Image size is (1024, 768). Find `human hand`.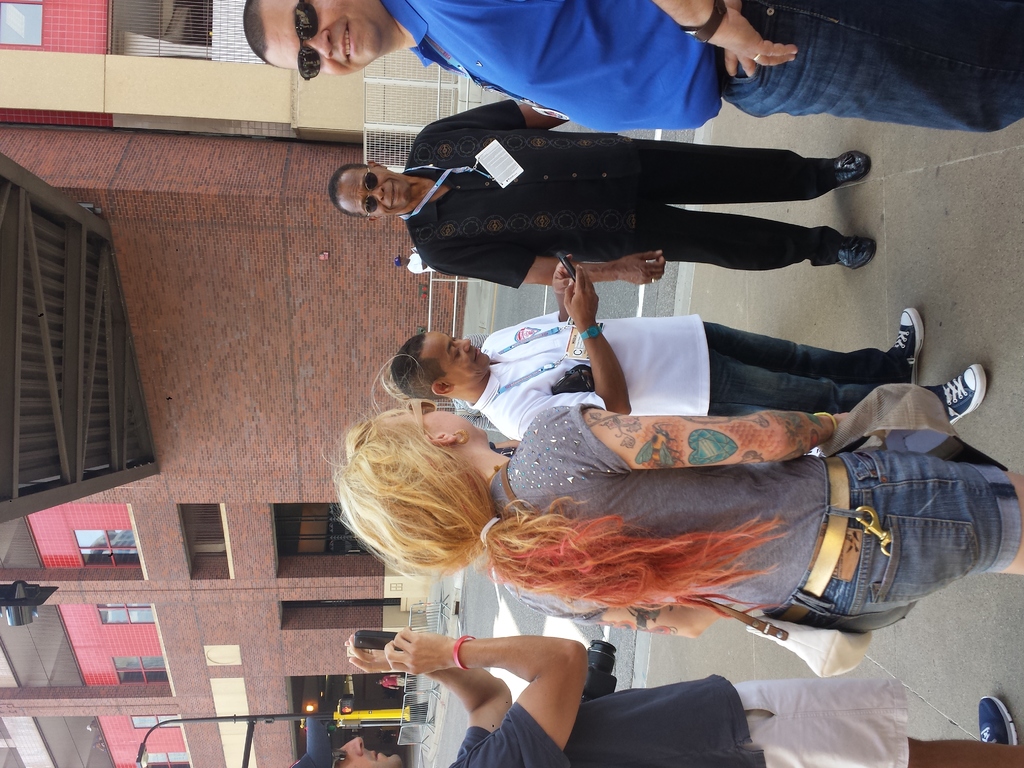
x1=389 y1=631 x2=444 y2=676.
